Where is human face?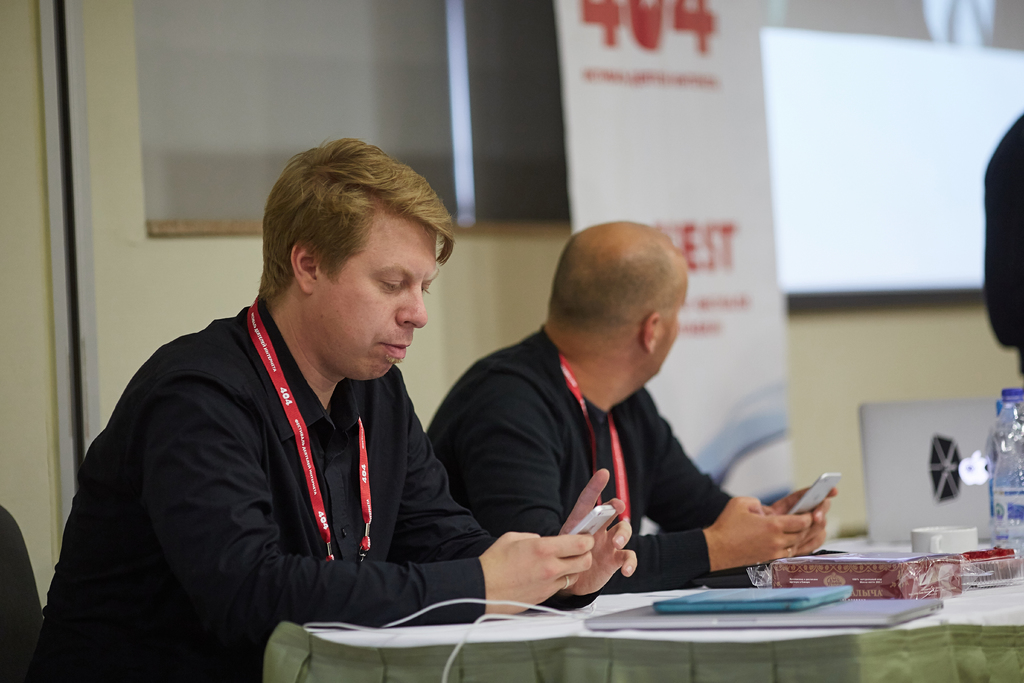
(left=649, top=278, right=684, bottom=378).
